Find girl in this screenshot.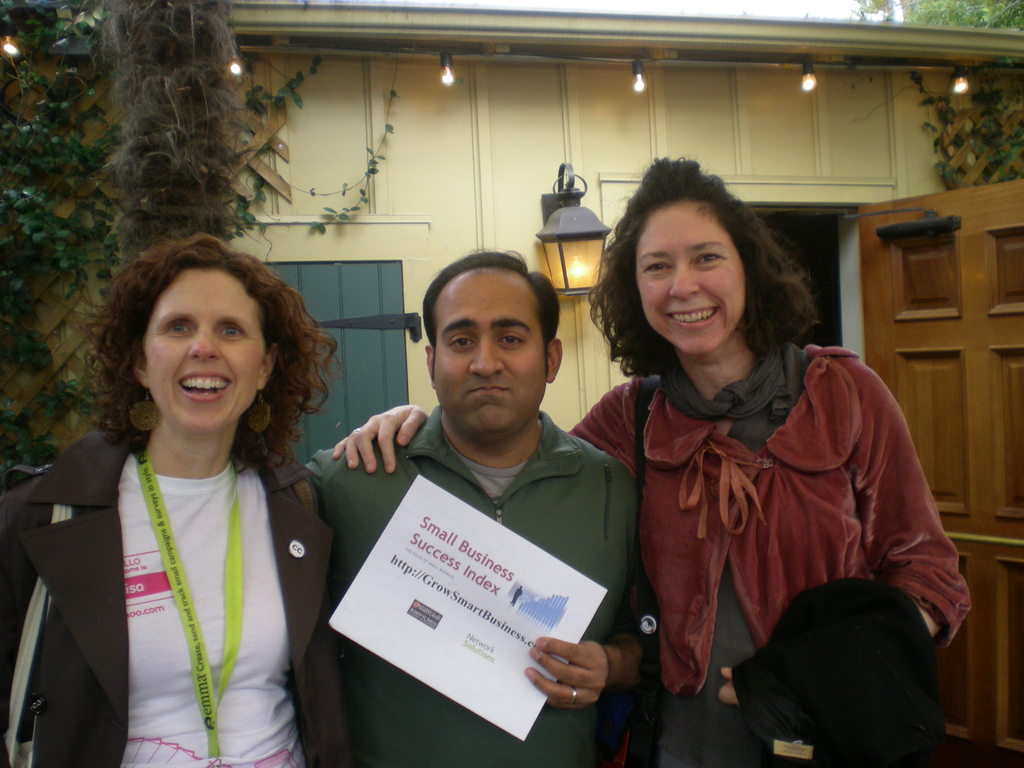
The bounding box for girl is BBox(0, 227, 328, 767).
